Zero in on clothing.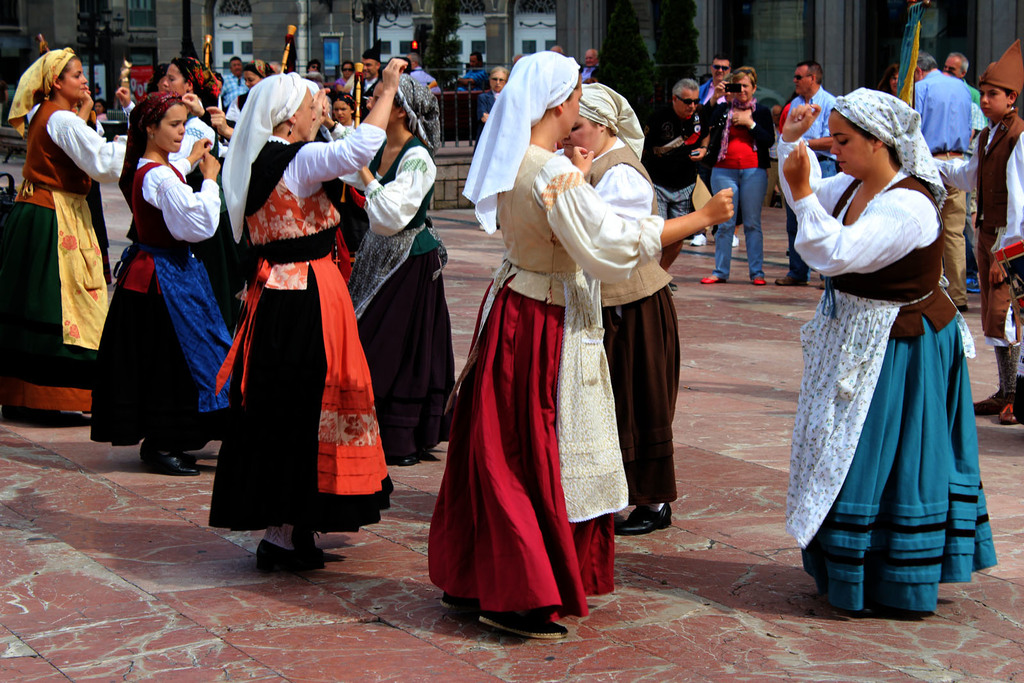
Zeroed in: detection(472, 88, 501, 147).
